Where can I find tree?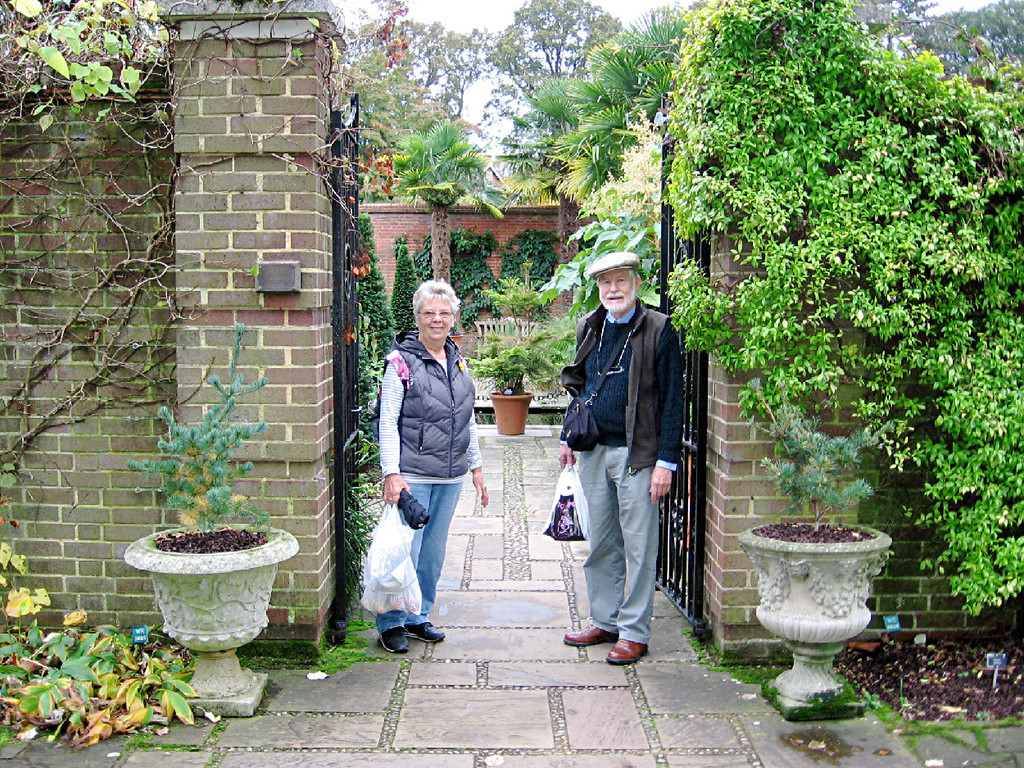
You can find it at 493:3:619:104.
